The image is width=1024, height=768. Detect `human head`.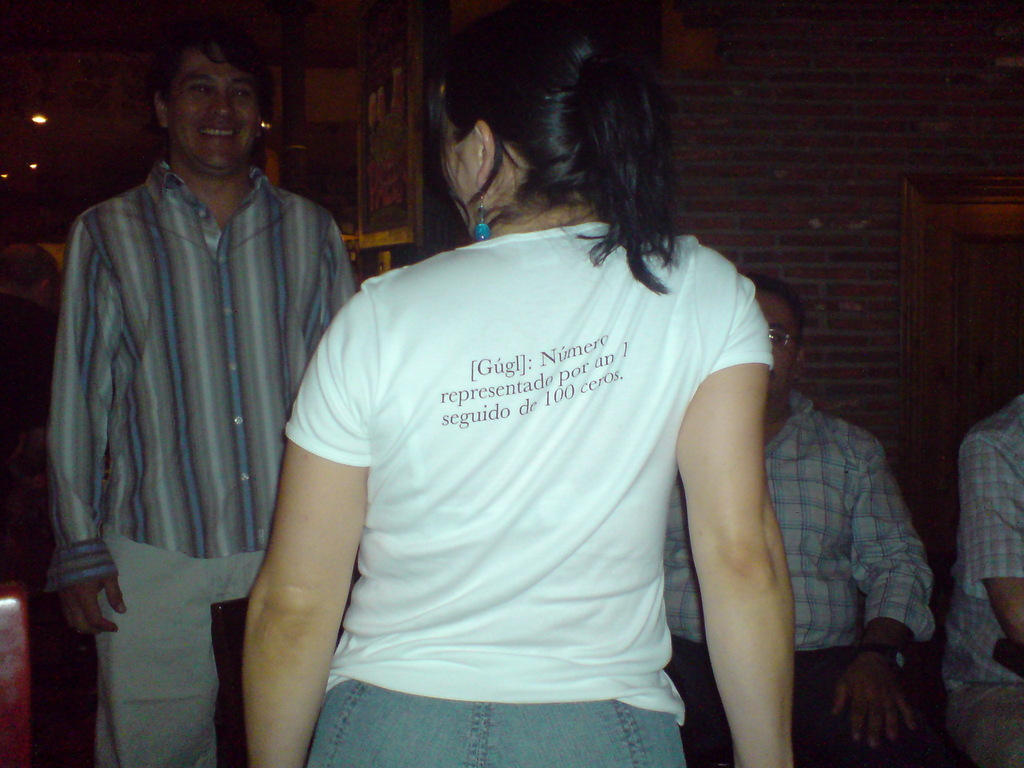
Detection: Rect(0, 239, 57, 299).
